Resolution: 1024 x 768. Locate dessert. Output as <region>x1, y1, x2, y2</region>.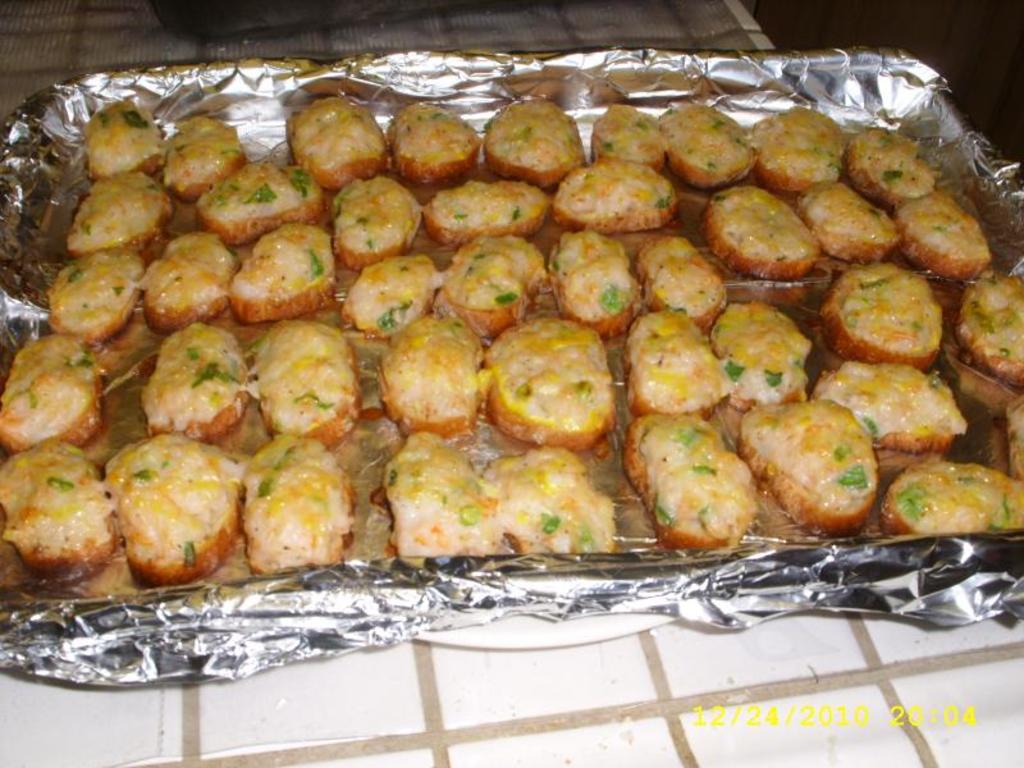
<region>663, 108, 751, 189</region>.
